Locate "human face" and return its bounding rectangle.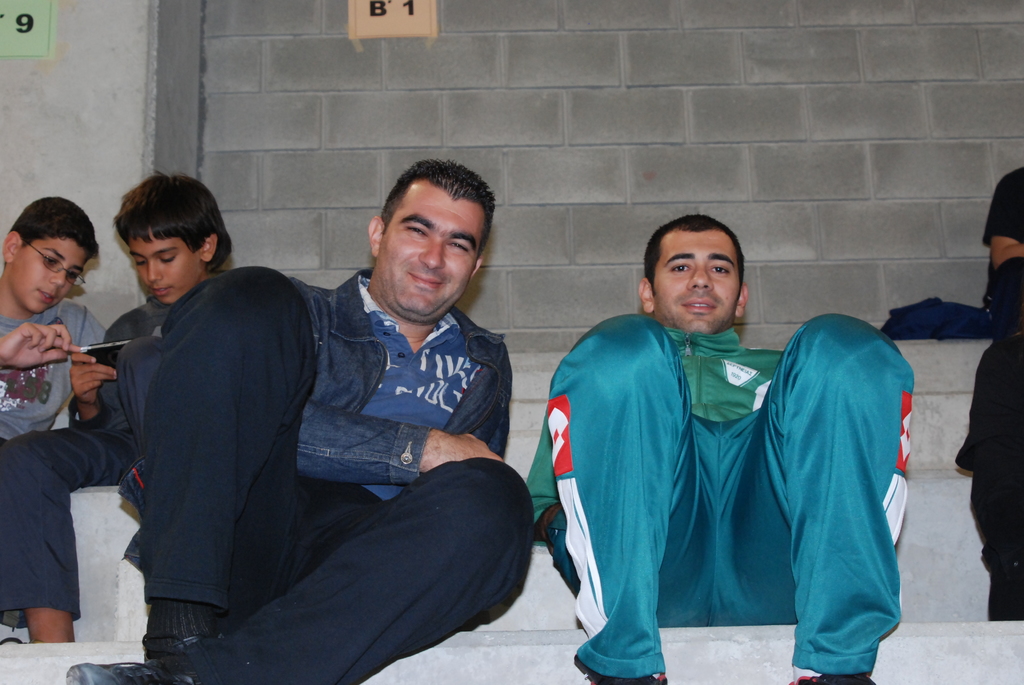
<box>653,230,741,336</box>.
